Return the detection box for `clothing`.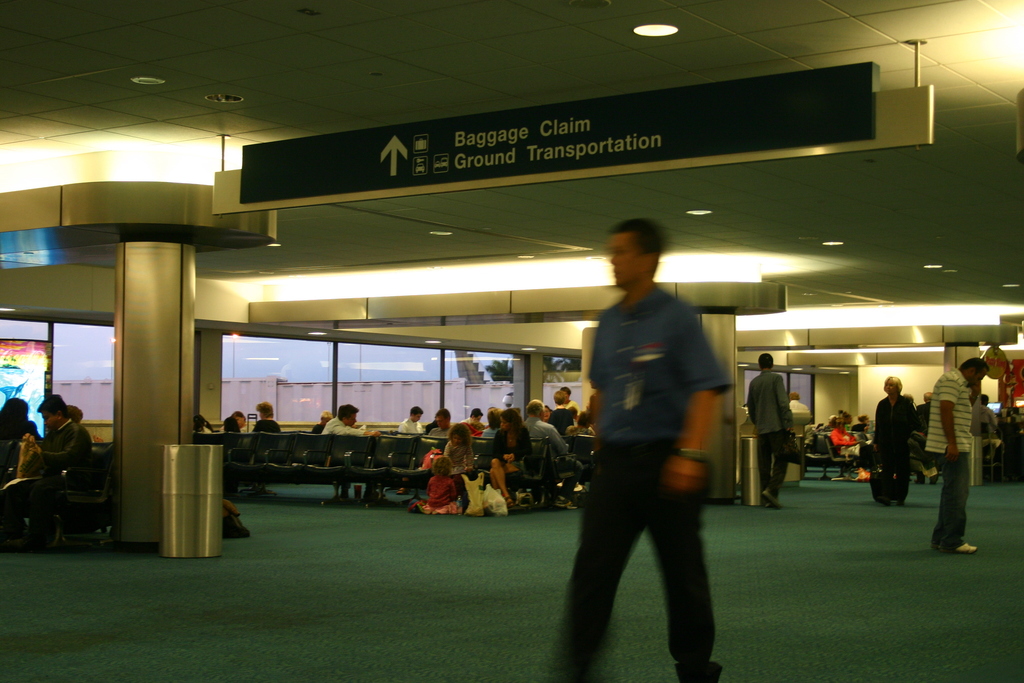
{"x1": 314, "y1": 419, "x2": 332, "y2": 438}.
